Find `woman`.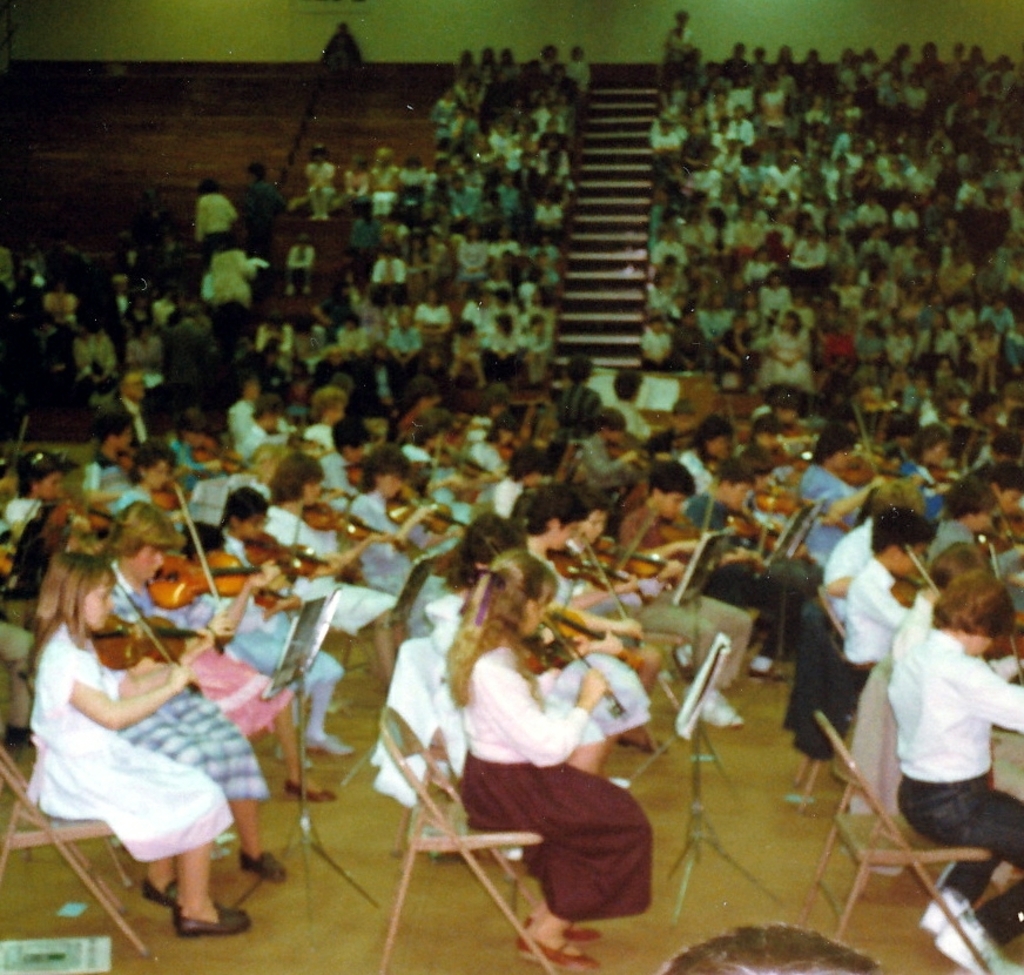
pyautogui.locateOnScreen(383, 525, 667, 928).
